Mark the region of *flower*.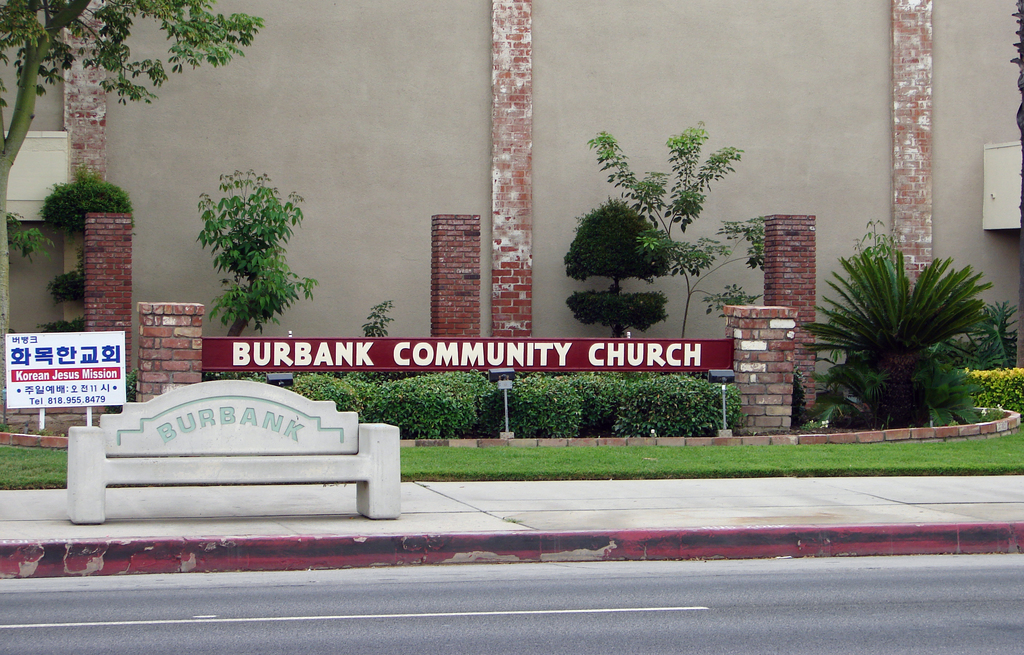
Region: 1010, 361, 1023, 379.
